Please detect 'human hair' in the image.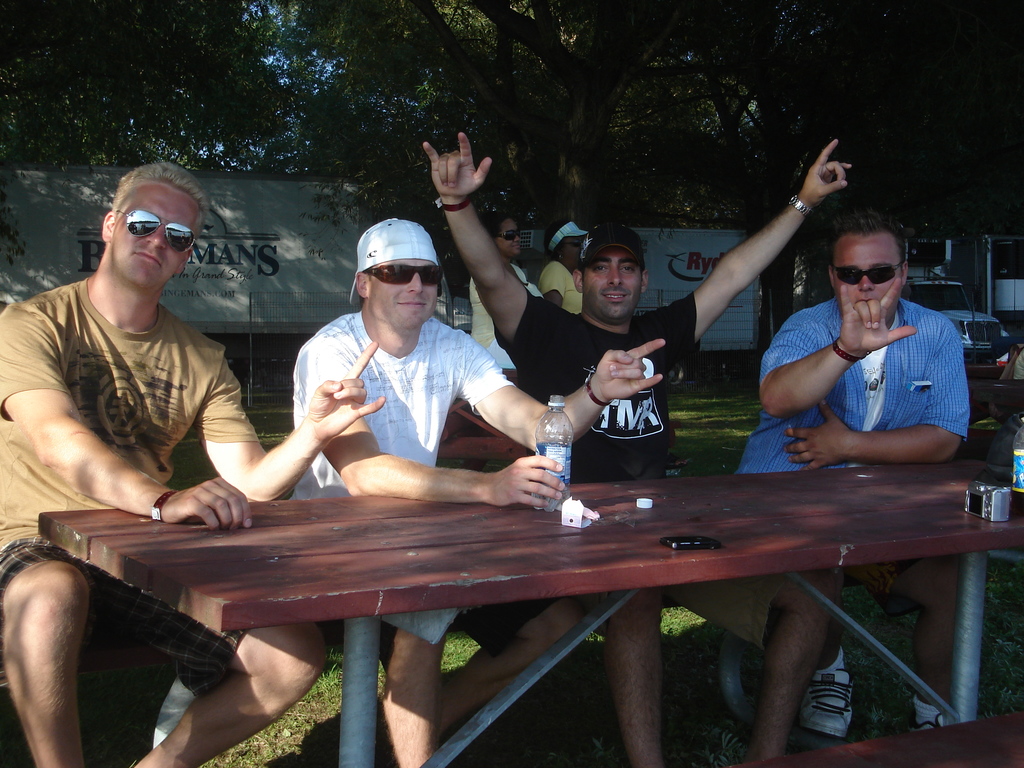
region(483, 212, 517, 247).
